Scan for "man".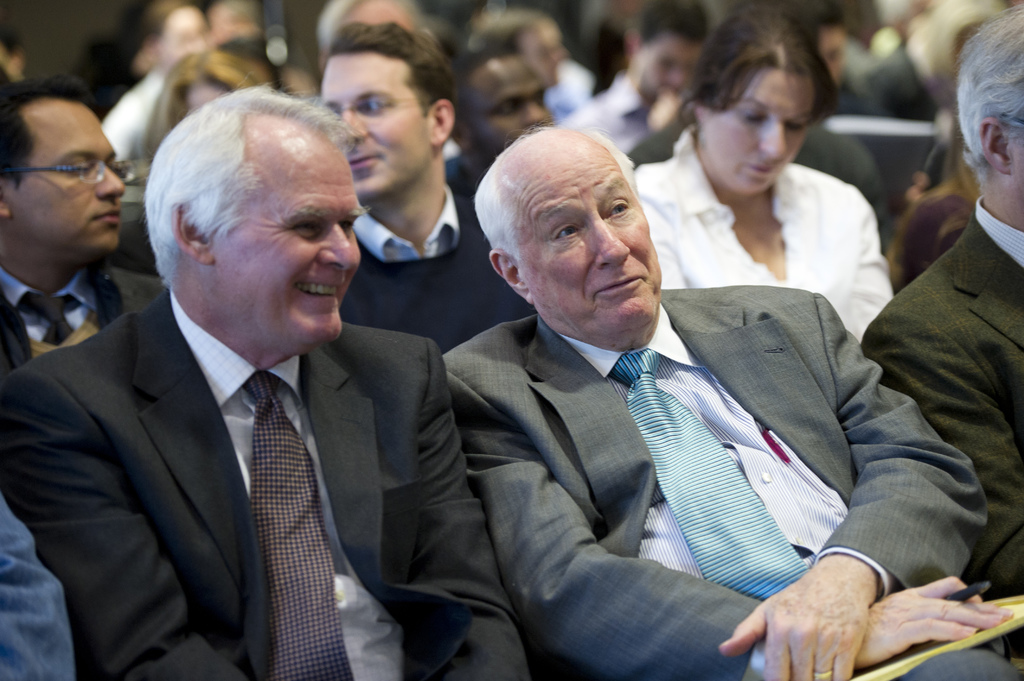
Scan result: 803,11,884,160.
